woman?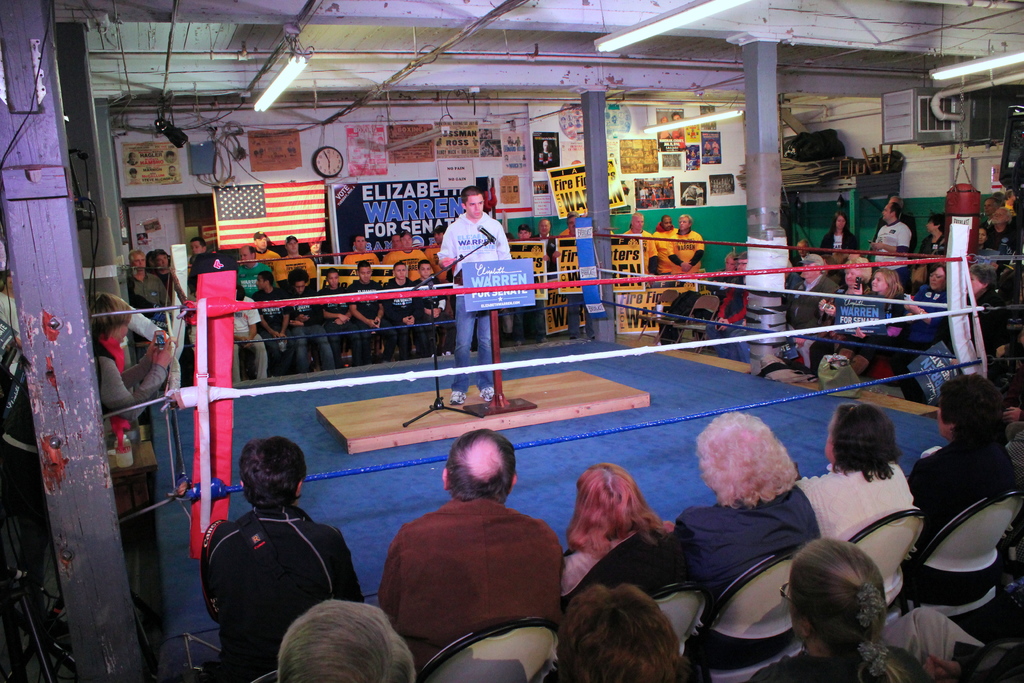
<bbox>909, 374, 1020, 602</bbox>
